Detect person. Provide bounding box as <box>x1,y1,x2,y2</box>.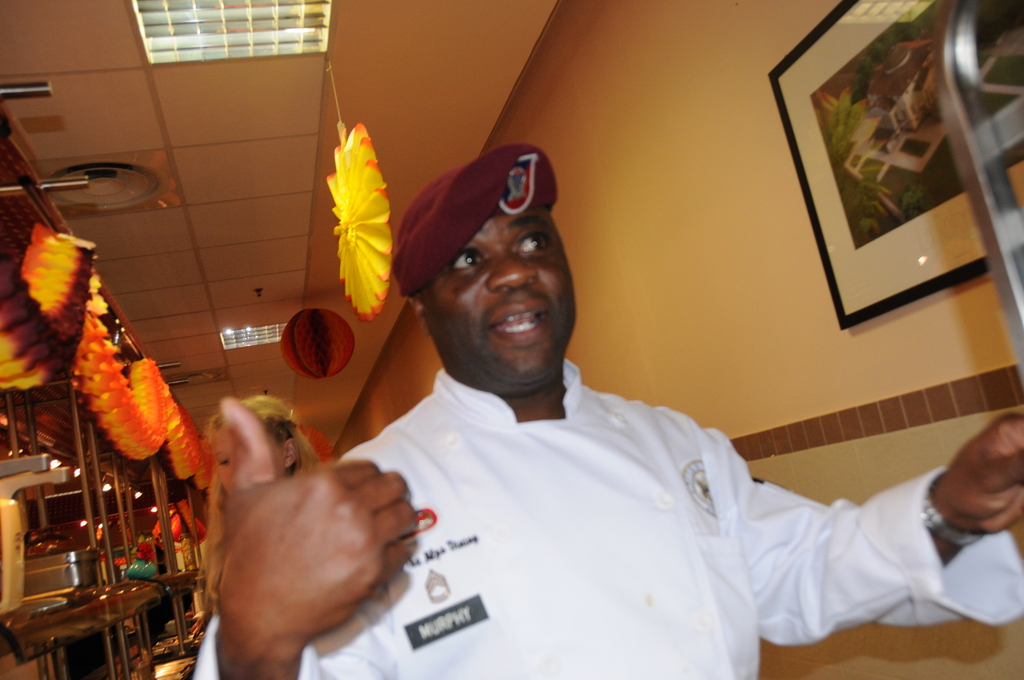
<box>189,147,1023,679</box>.
